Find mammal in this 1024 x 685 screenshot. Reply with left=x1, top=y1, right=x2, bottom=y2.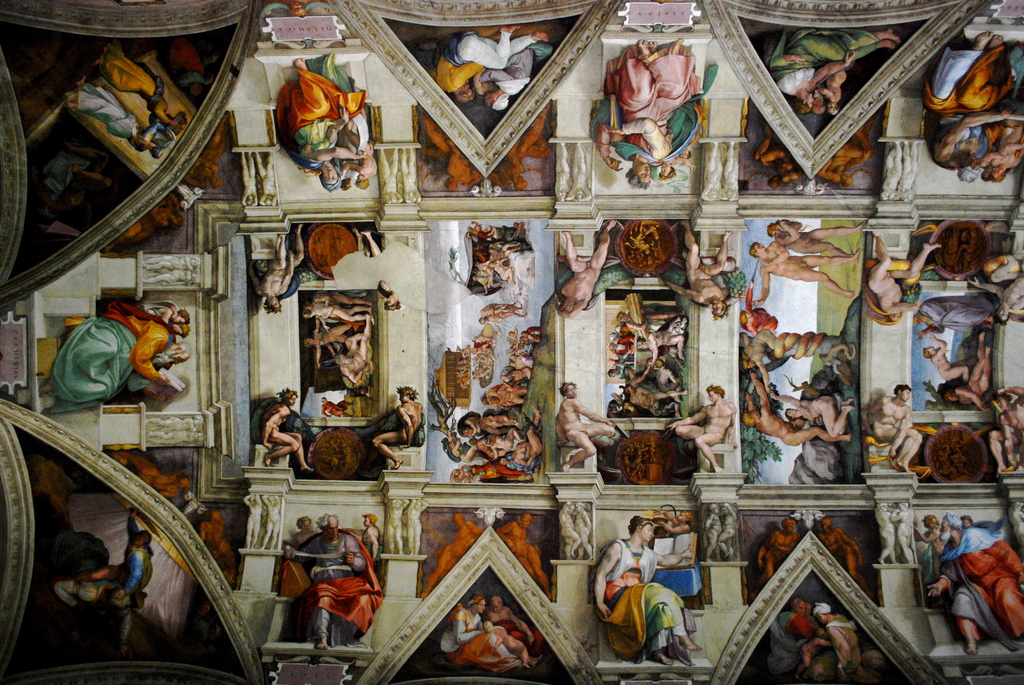
left=311, top=302, right=365, bottom=329.
